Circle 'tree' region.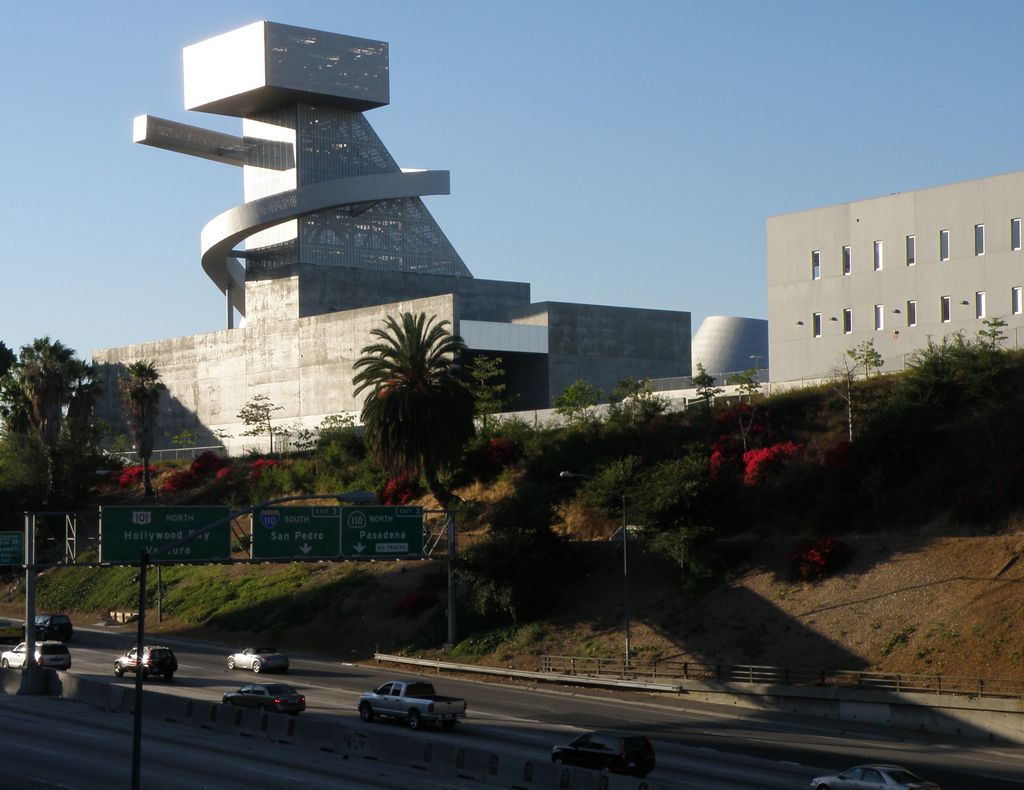
Region: bbox=[246, 390, 282, 473].
